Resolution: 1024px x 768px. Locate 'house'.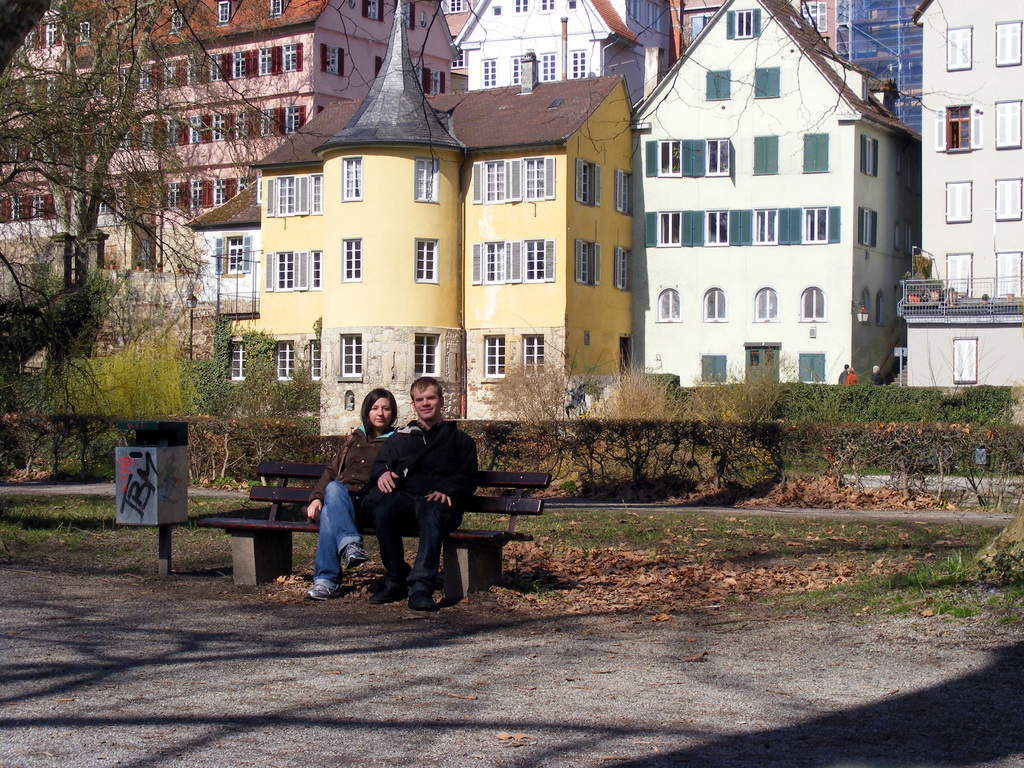
[x1=186, y1=173, x2=255, y2=343].
